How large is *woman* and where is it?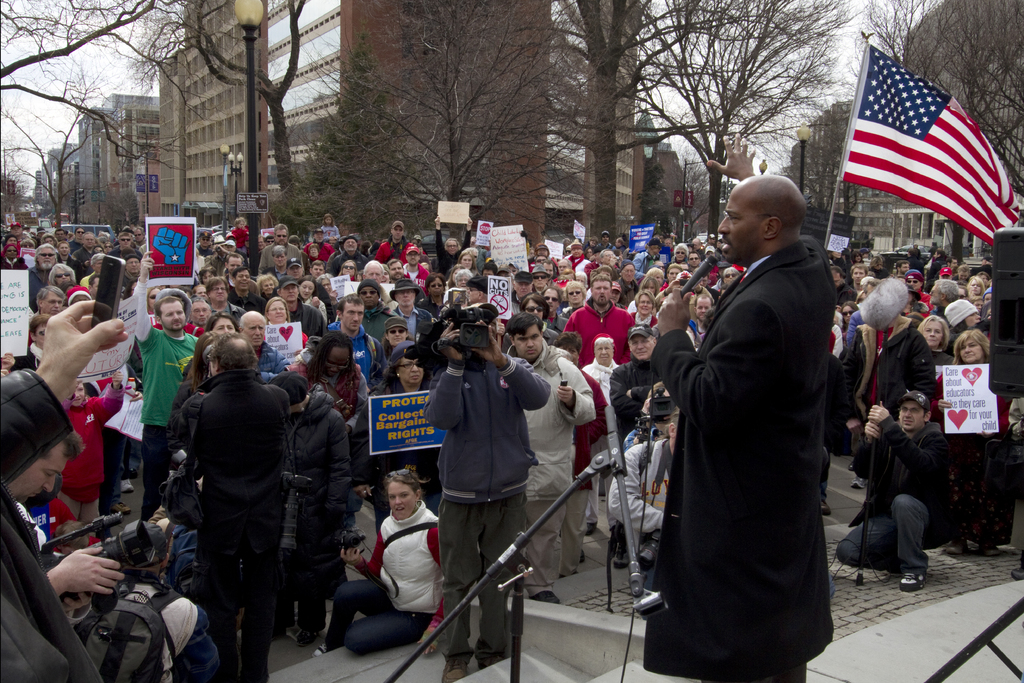
Bounding box: [x1=165, y1=332, x2=224, y2=473].
